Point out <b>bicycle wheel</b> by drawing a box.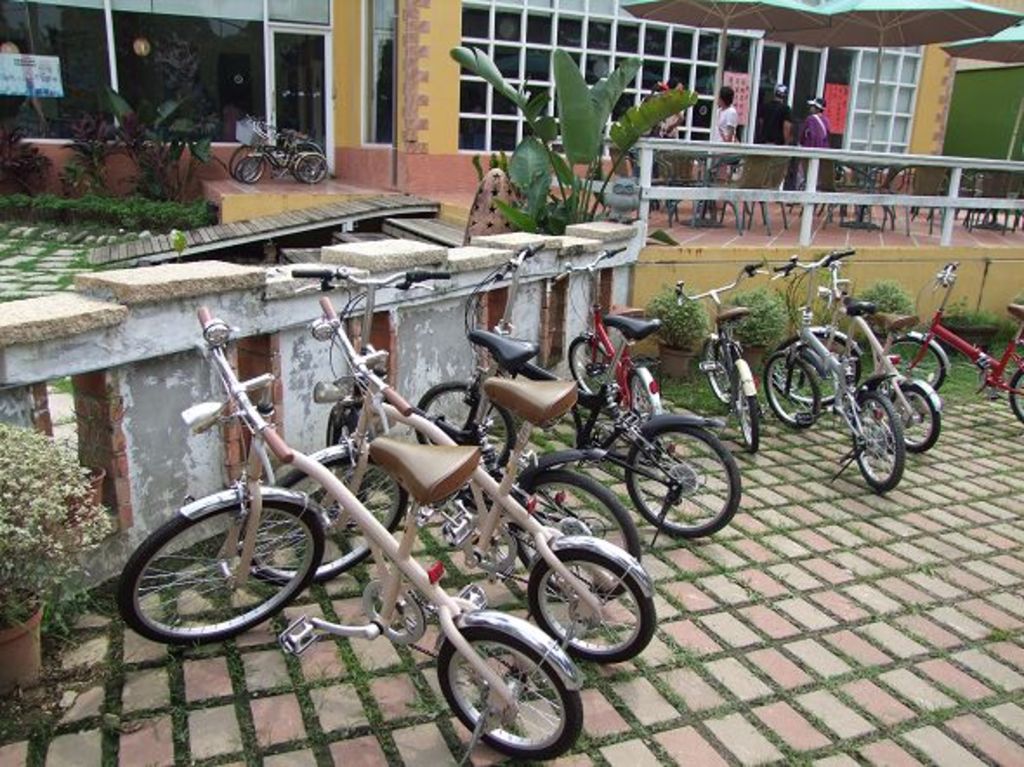
<bbox>724, 377, 758, 453</bbox>.
